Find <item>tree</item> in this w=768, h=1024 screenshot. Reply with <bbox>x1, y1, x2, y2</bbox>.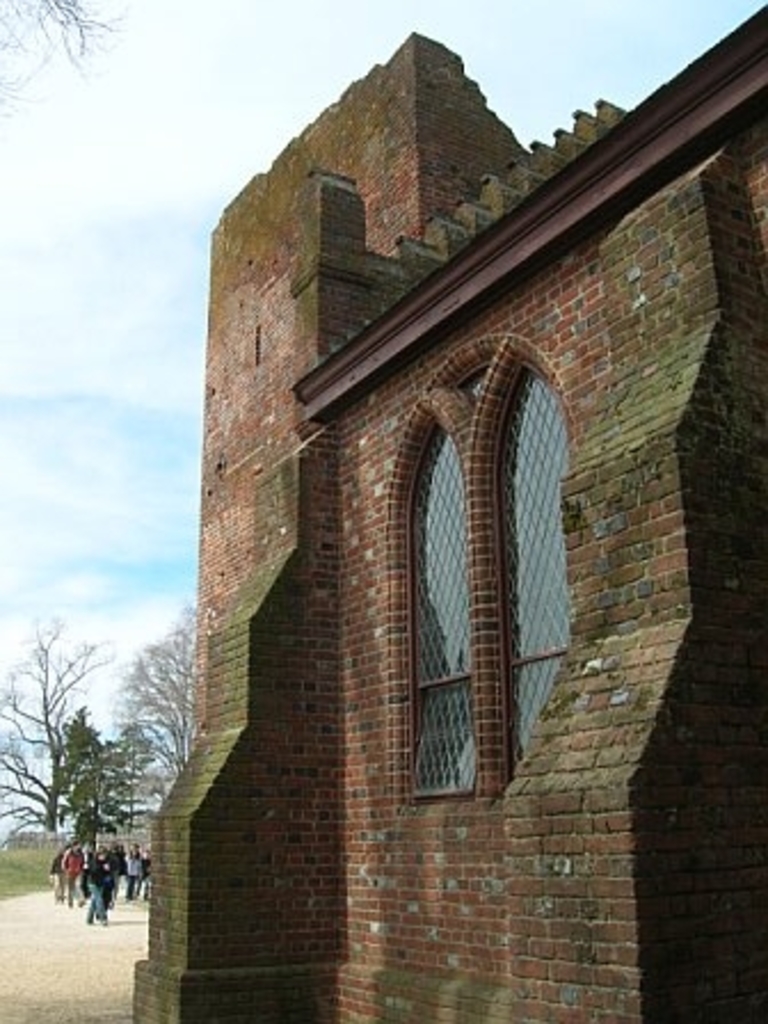
<bbox>105, 713, 155, 805</bbox>.
